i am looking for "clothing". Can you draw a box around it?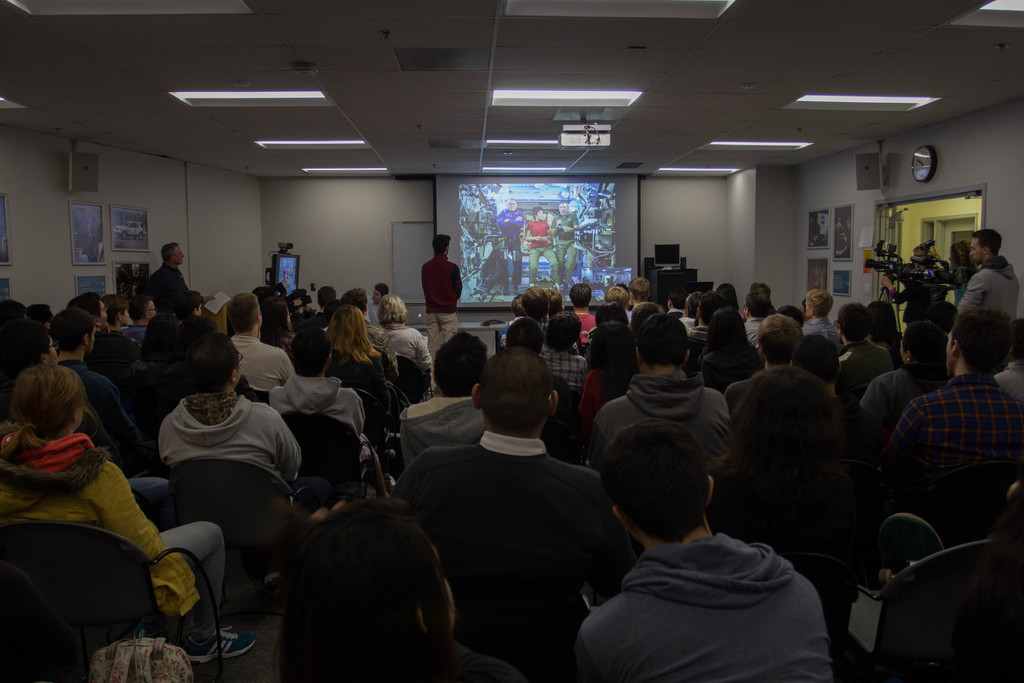
Sure, the bounding box is region(264, 369, 376, 468).
